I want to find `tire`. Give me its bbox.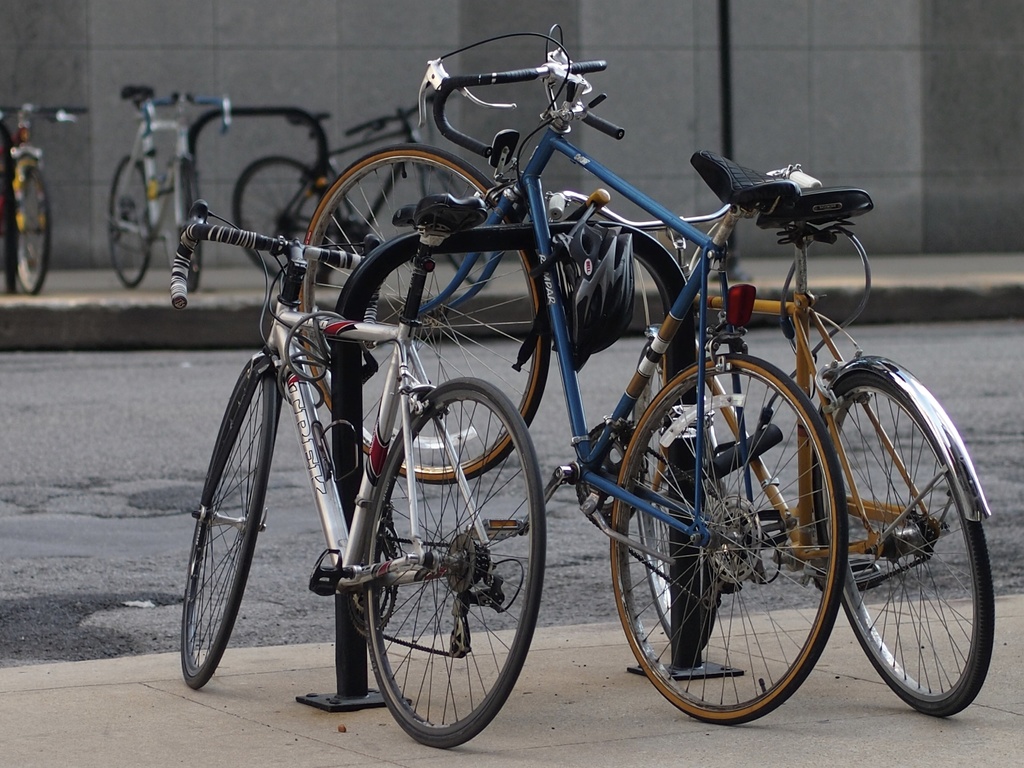
bbox=[609, 355, 849, 722].
